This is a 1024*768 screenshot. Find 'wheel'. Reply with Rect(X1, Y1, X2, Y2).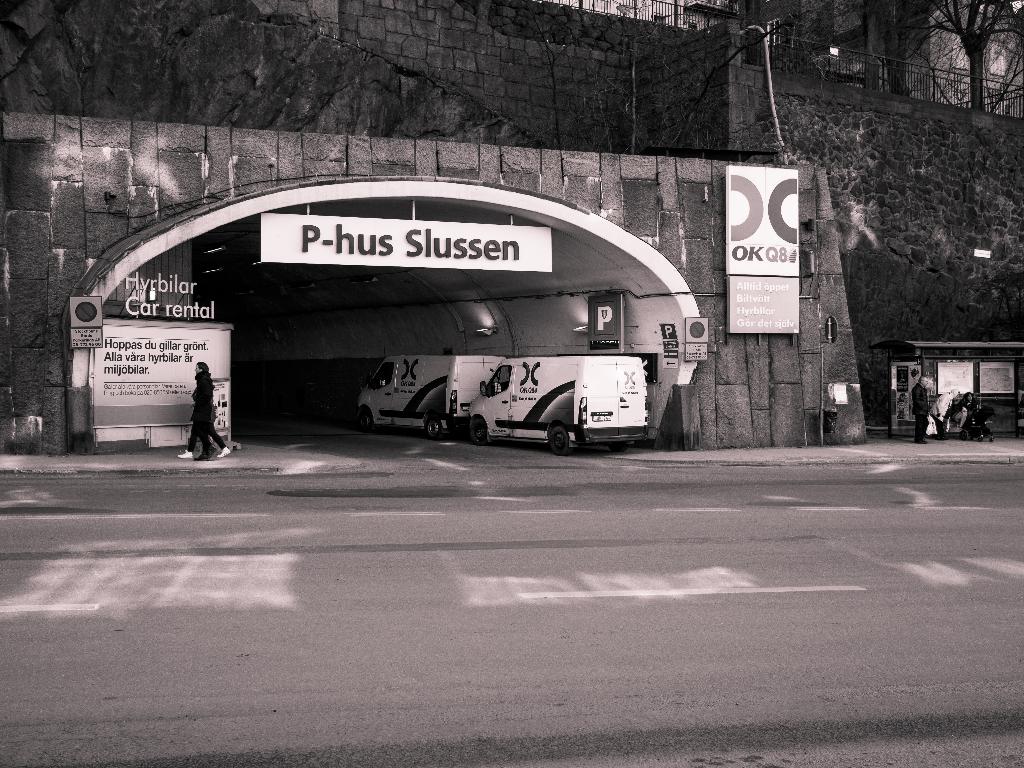
Rect(957, 429, 969, 441).
